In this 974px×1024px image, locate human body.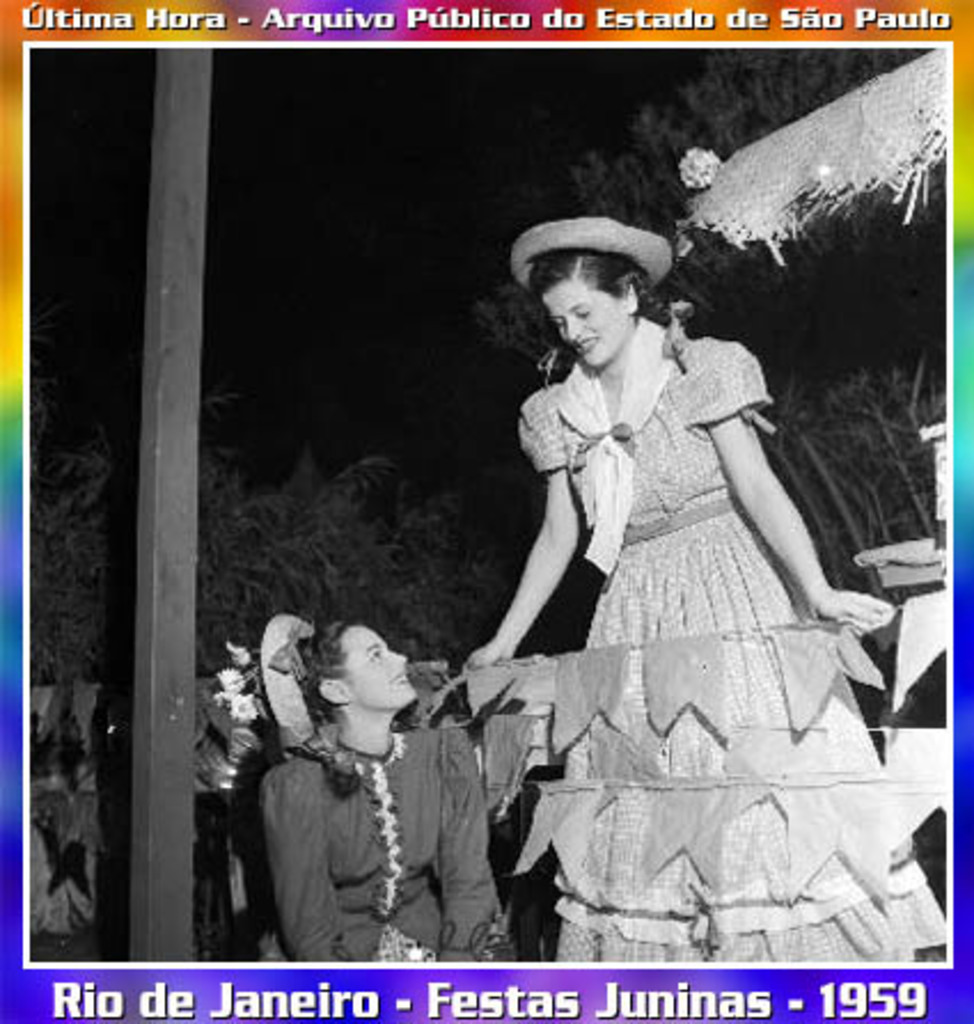
Bounding box: [left=231, top=591, right=513, bottom=967].
